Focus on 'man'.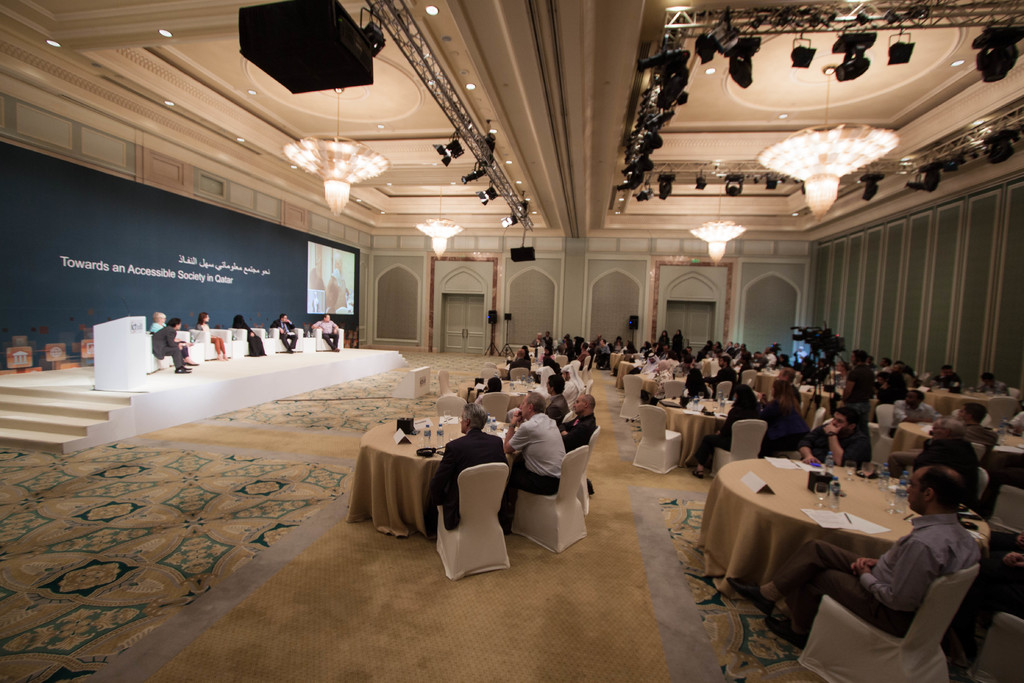
Focused at 641, 352, 662, 373.
